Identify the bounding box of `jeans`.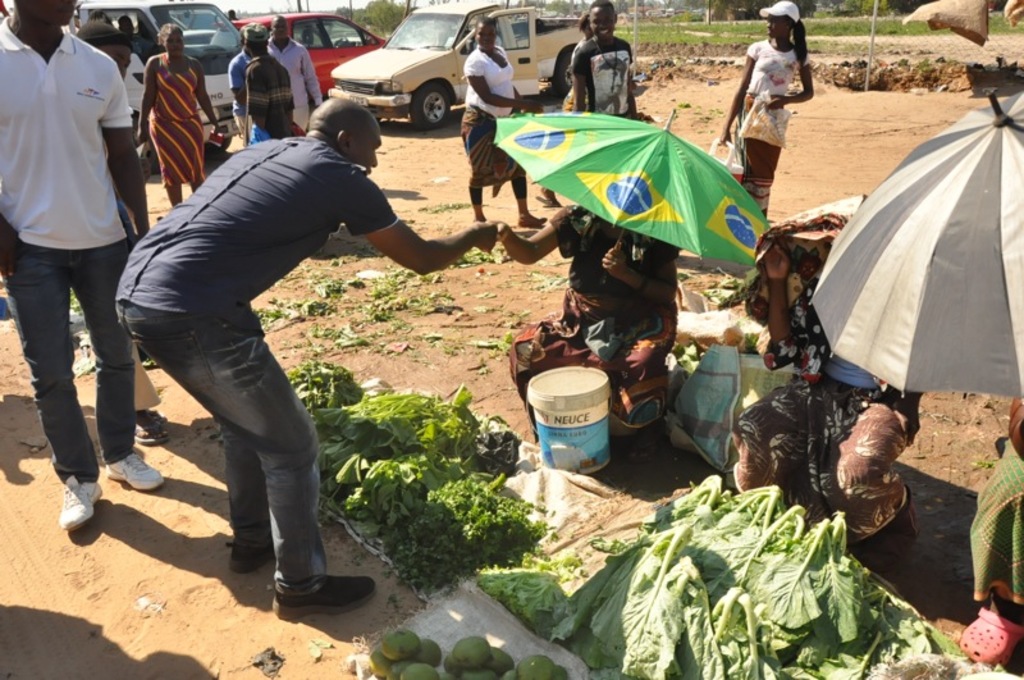
x1=122 y1=310 x2=317 y2=585.
